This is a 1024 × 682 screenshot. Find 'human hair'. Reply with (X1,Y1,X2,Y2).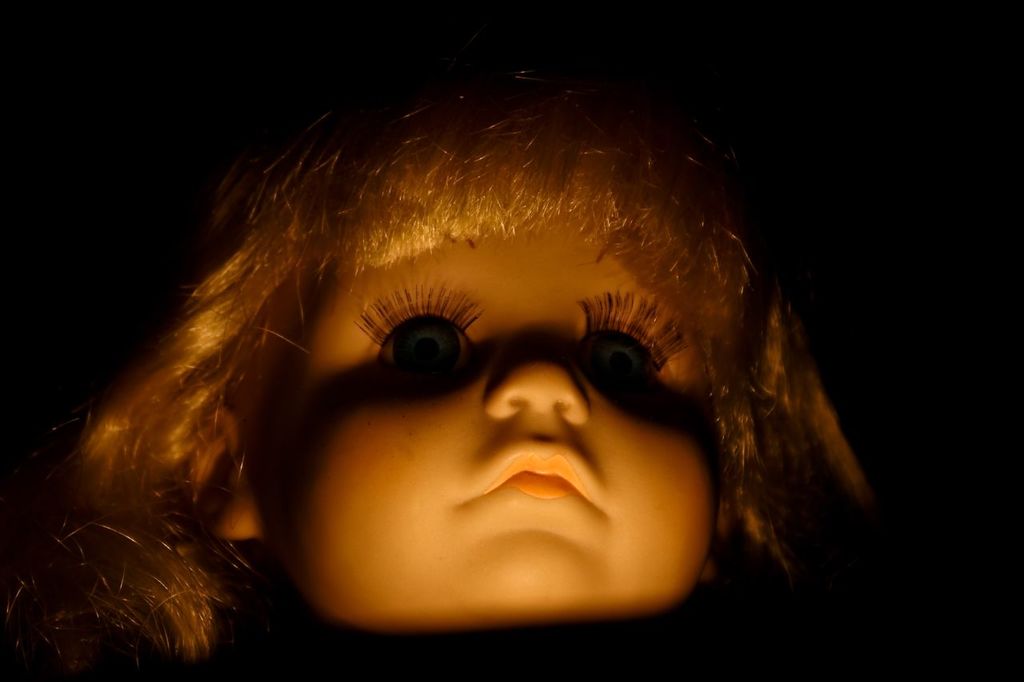
(41,53,842,643).
